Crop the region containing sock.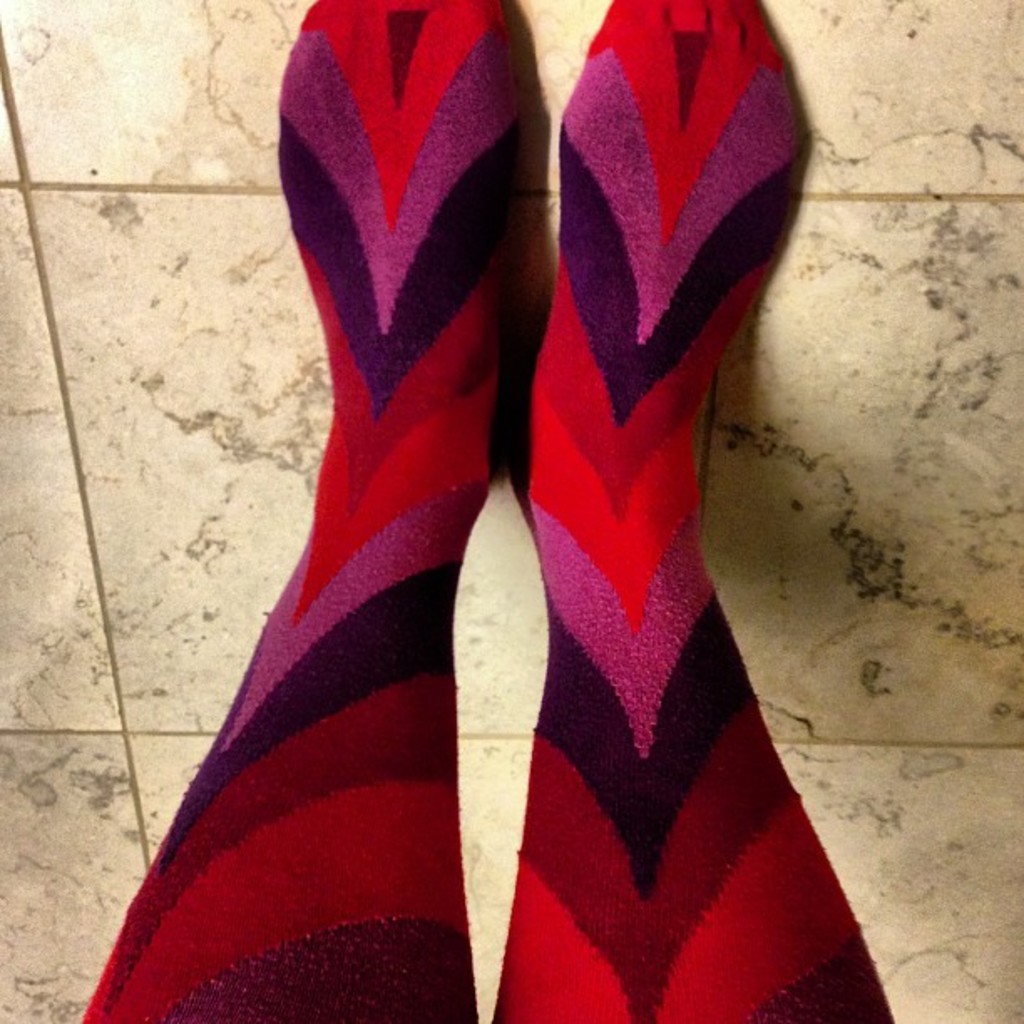
Crop region: region(85, 0, 520, 1022).
